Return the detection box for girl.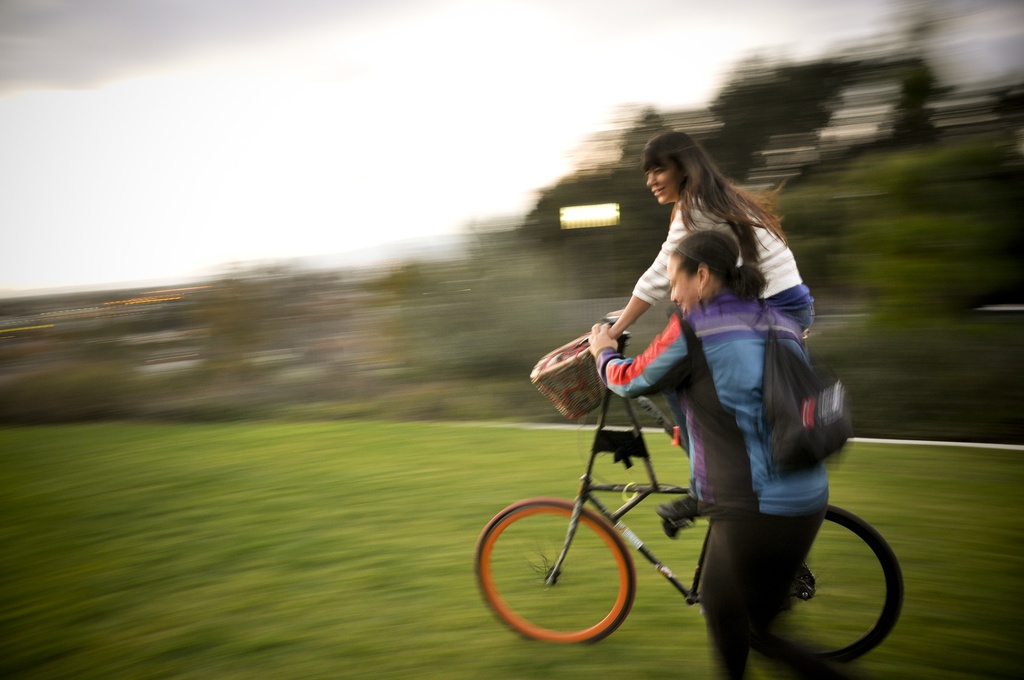
[x1=611, y1=133, x2=812, y2=339].
